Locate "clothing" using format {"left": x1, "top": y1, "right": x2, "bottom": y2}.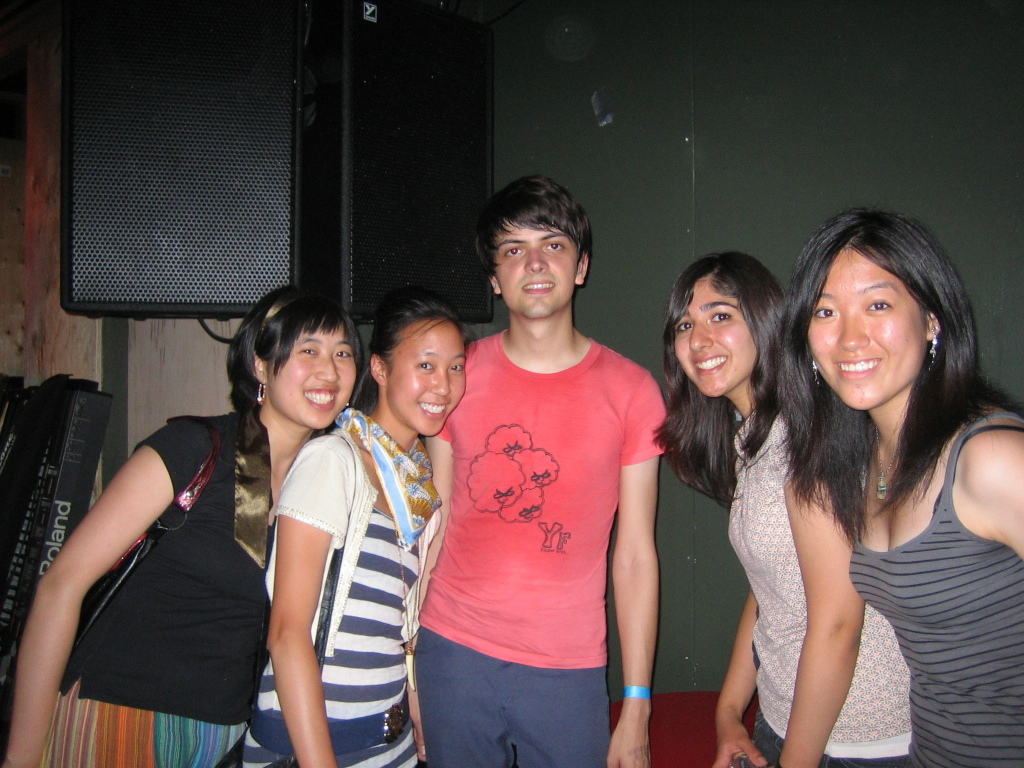
{"left": 432, "top": 285, "right": 660, "bottom": 748}.
